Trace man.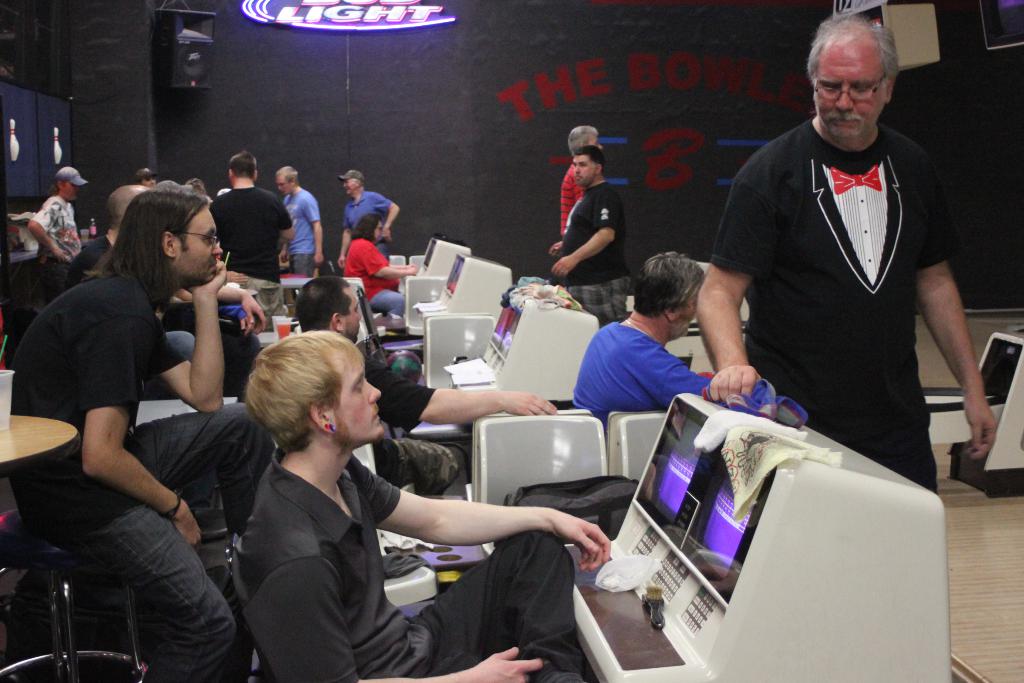
Traced to x1=551 y1=147 x2=635 y2=320.
